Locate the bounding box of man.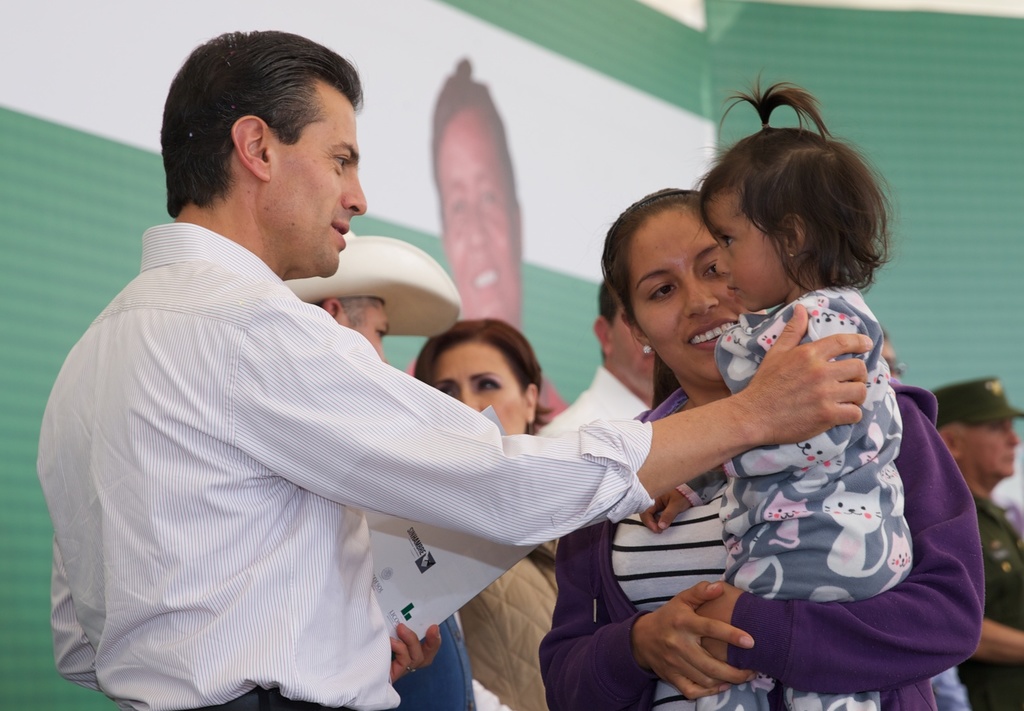
Bounding box: 522, 273, 669, 472.
